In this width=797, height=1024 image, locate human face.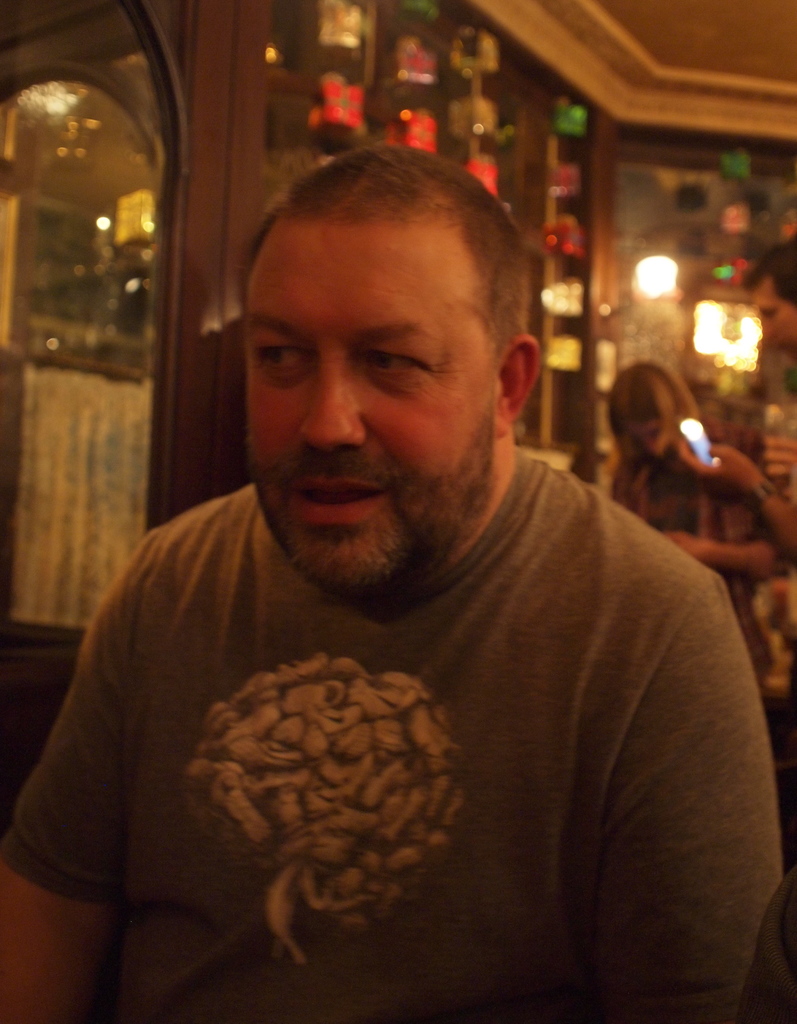
Bounding box: [x1=247, y1=236, x2=499, y2=594].
